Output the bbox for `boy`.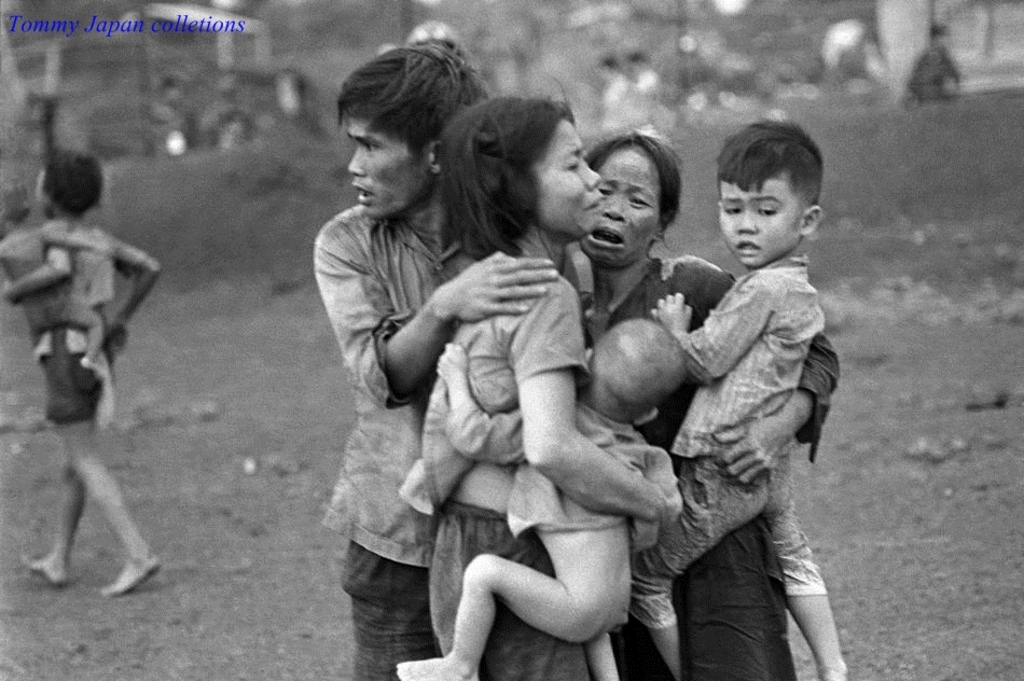
396 319 681 680.
